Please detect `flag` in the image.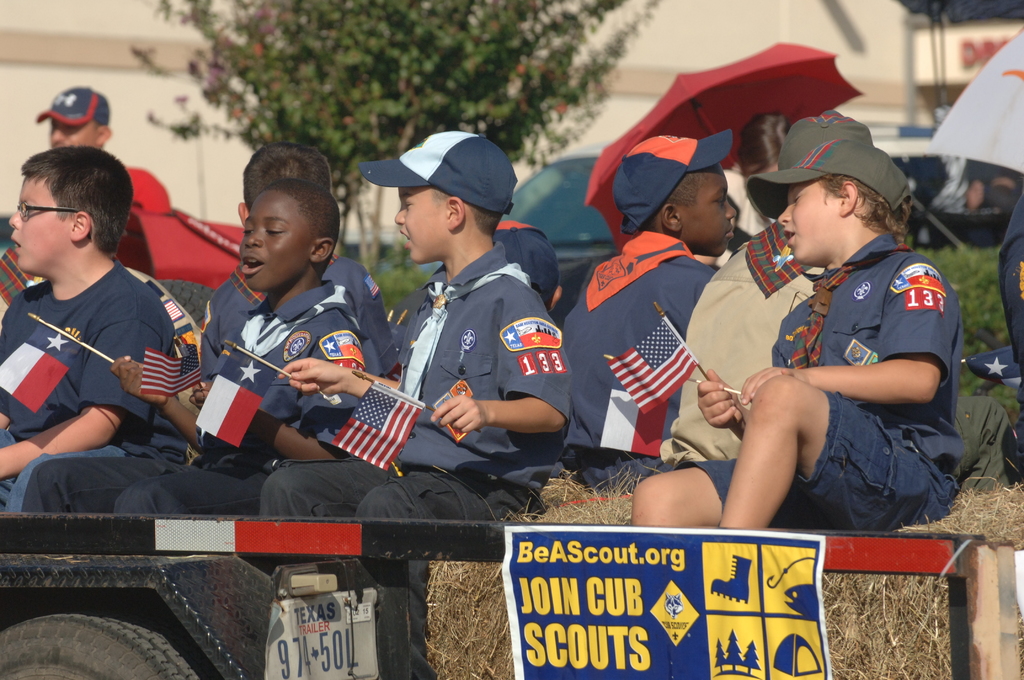
x1=0, y1=324, x2=90, y2=416.
